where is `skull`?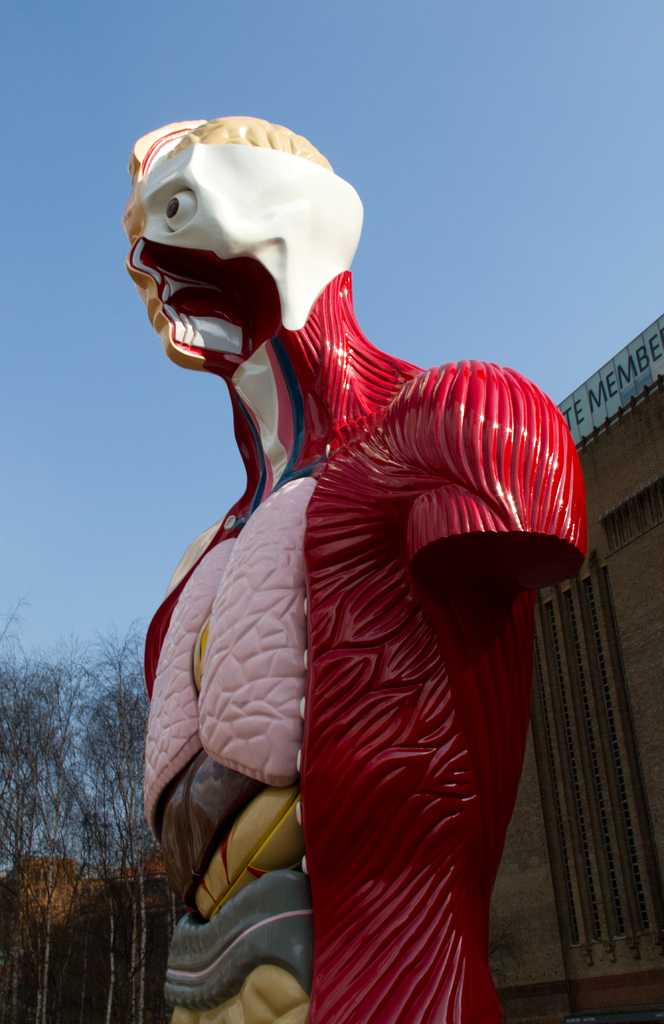
<bbox>120, 111, 373, 380</bbox>.
